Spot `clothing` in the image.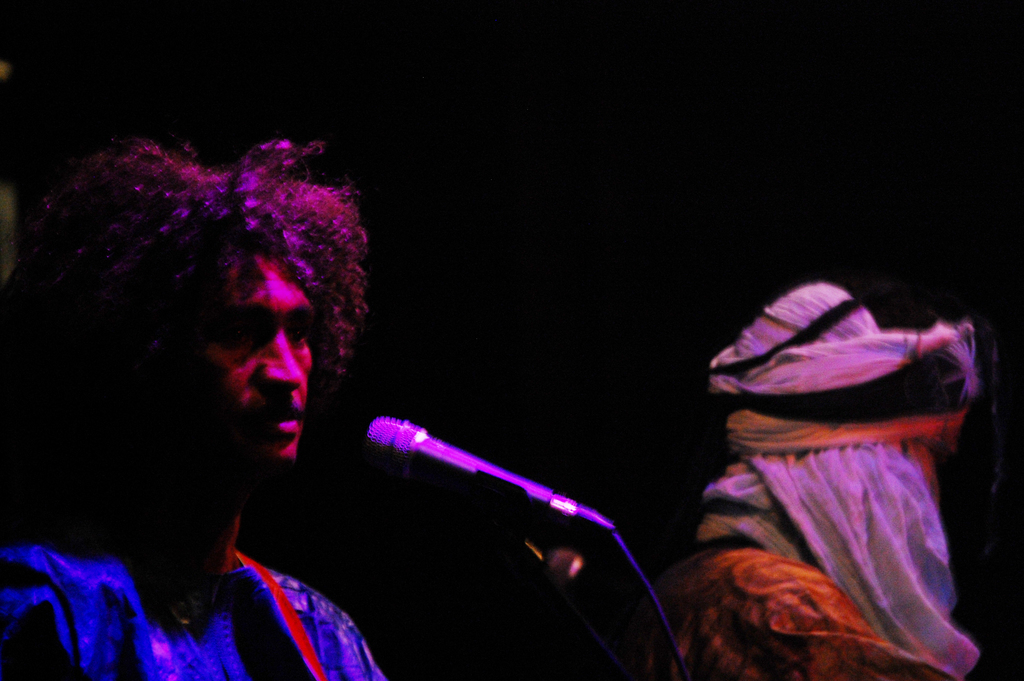
`clothing` found at bbox=[656, 279, 972, 680].
